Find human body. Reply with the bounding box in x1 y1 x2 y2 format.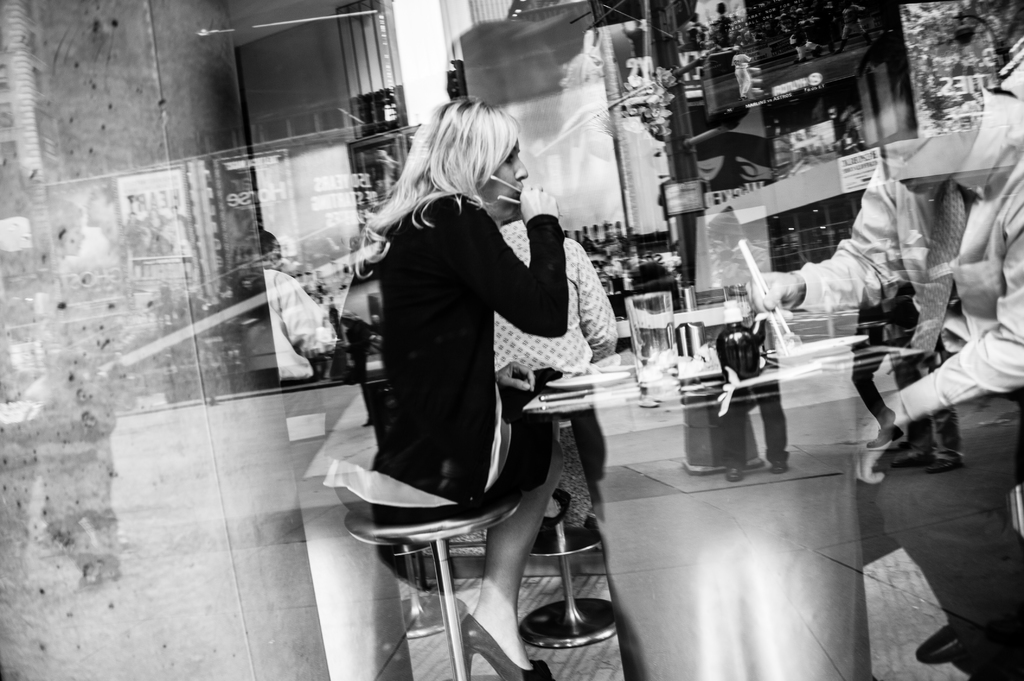
736 26 1023 680.
